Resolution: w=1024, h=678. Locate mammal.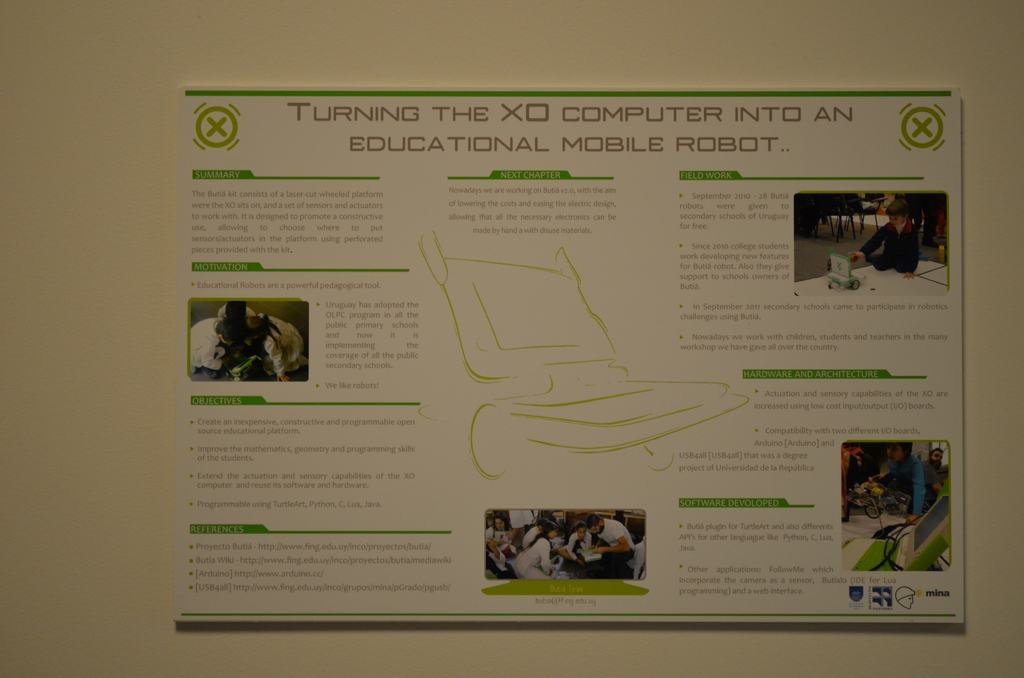
{"left": 186, "top": 314, "right": 232, "bottom": 375}.
